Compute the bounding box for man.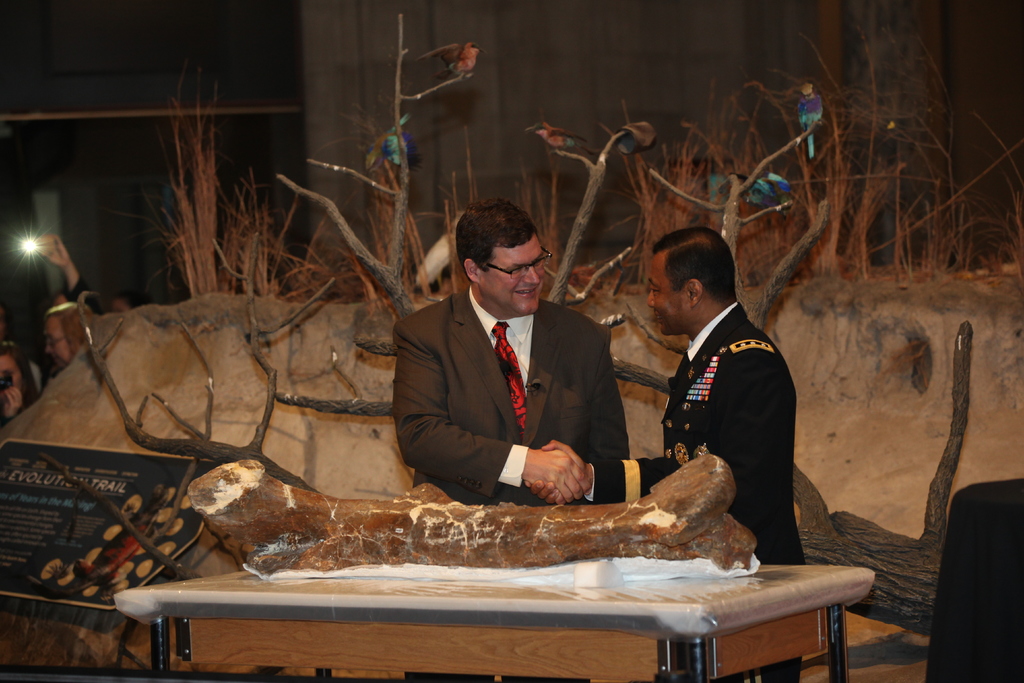
<region>616, 231, 820, 548</region>.
